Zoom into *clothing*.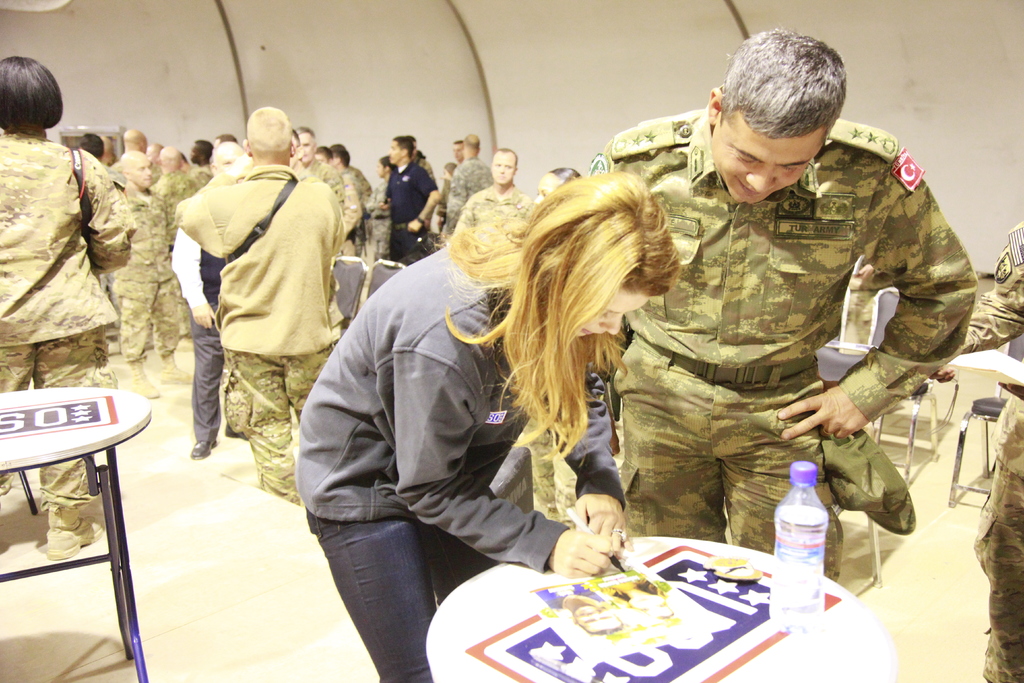
Zoom target: x1=451 y1=179 x2=540 y2=363.
